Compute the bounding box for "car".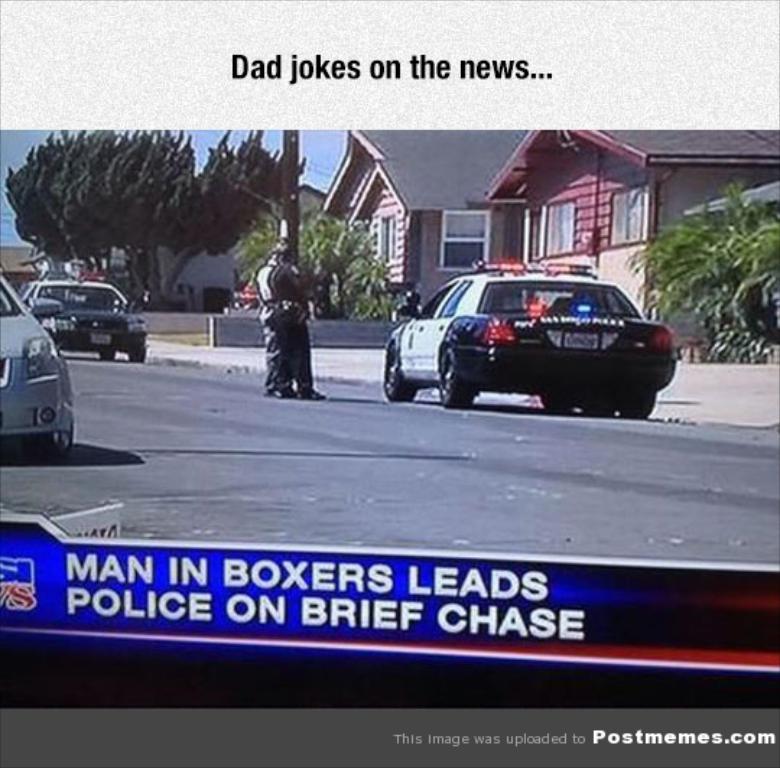
[19,273,150,358].
